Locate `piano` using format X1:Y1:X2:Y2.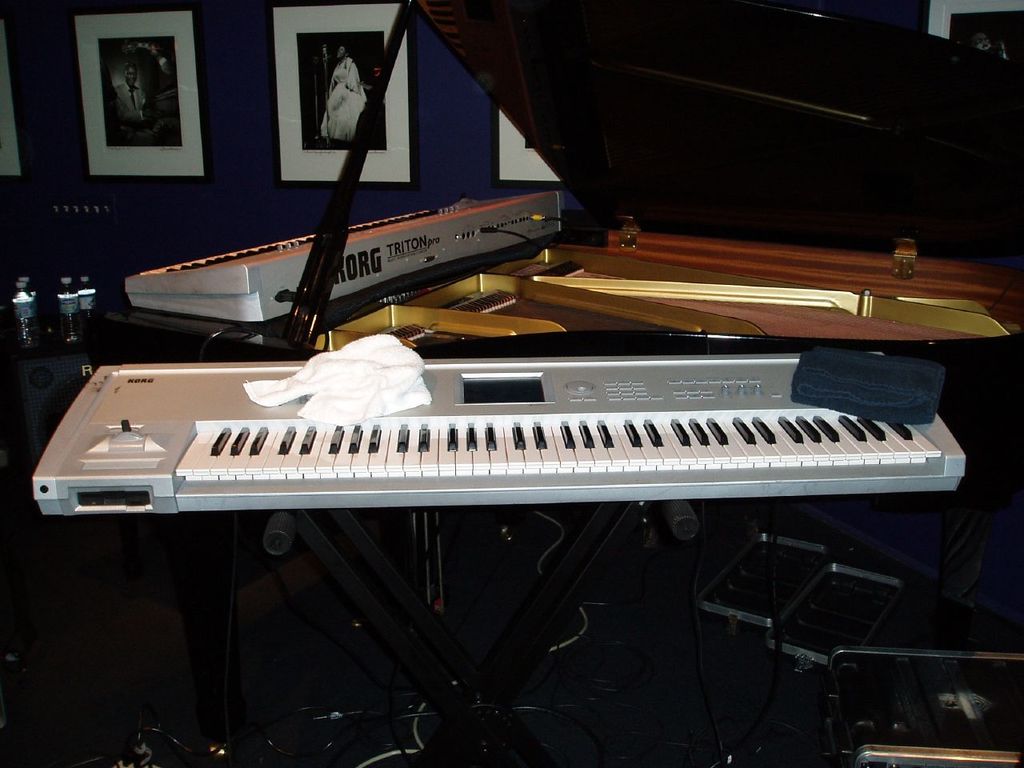
33:354:976:526.
